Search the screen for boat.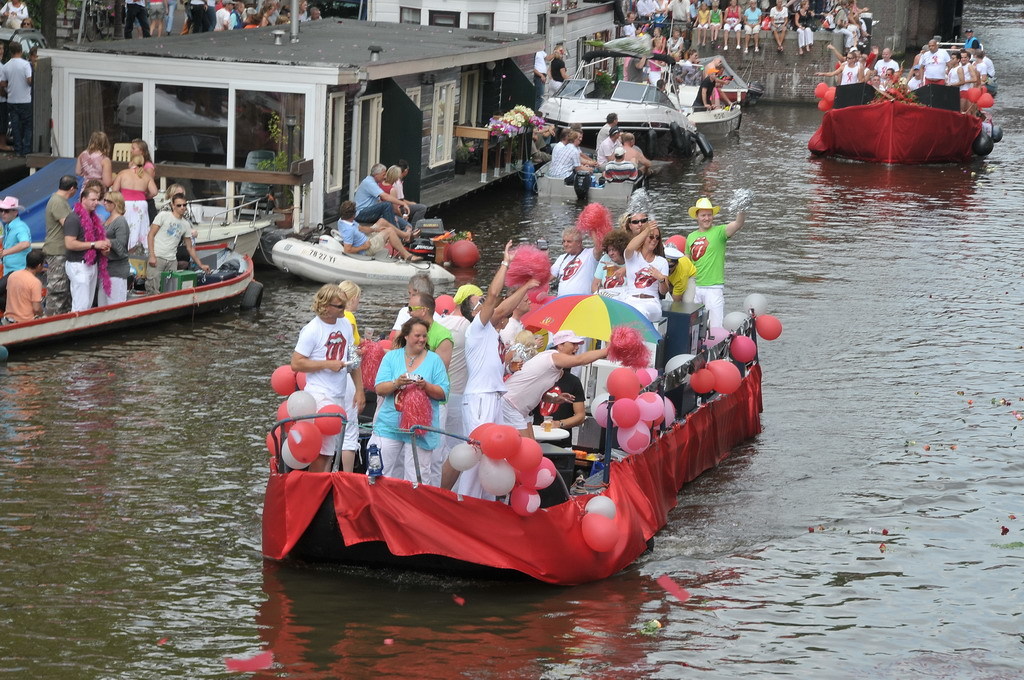
Found at [left=813, top=42, right=995, bottom=166].
